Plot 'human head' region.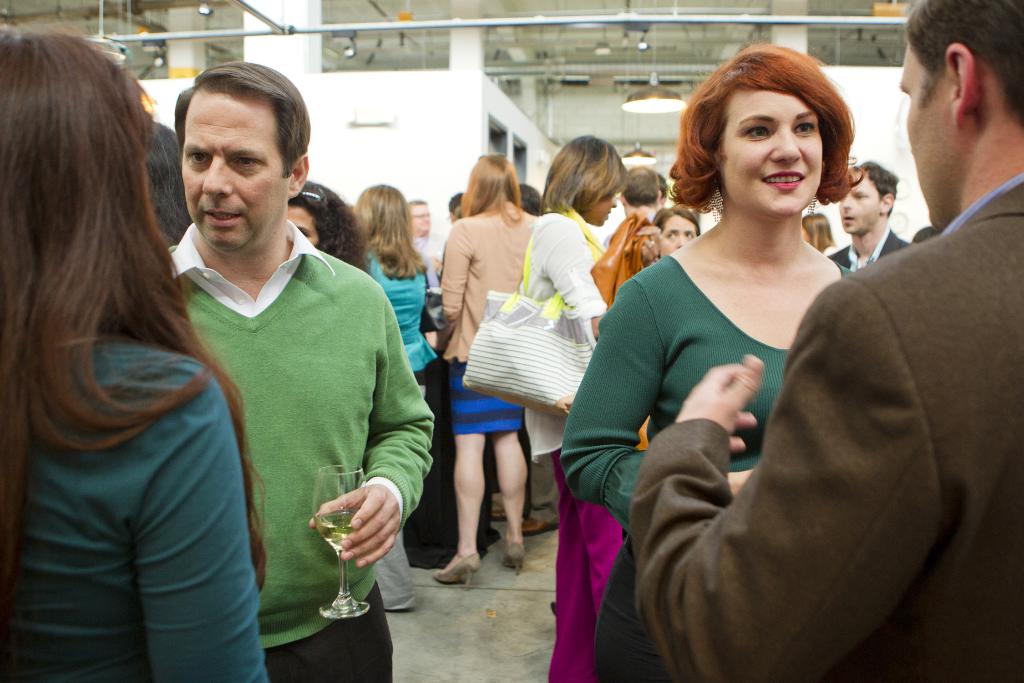
Plotted at {"left": 655, "top": 179, "right": 674, "bottom": 204}.
